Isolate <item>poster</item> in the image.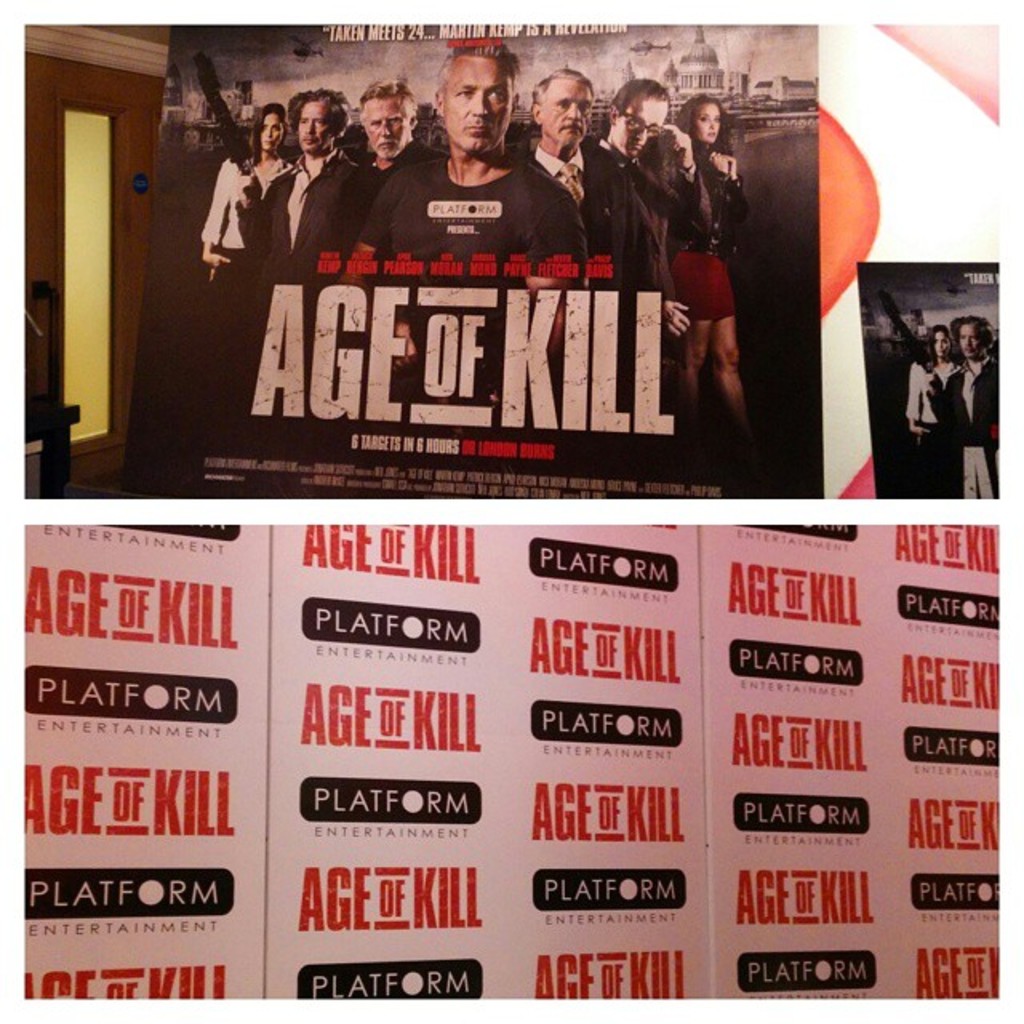
Isolated region: bbox(856, 258, 1000, 496).
